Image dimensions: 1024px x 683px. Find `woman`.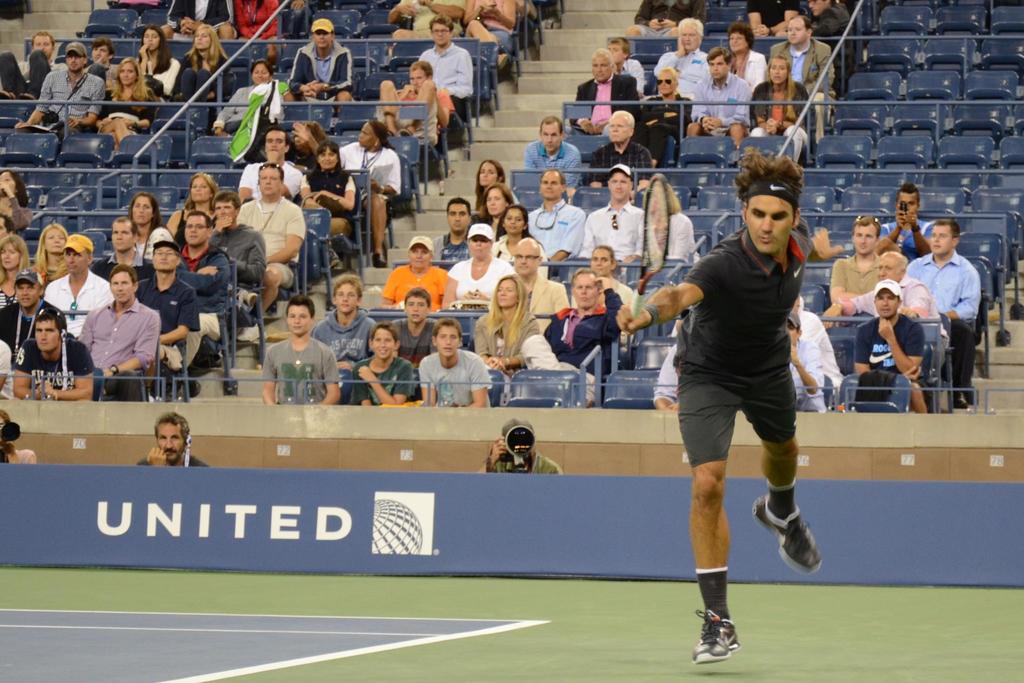
pyautogui.locateOnScreen(1, 170, 32, 235).
